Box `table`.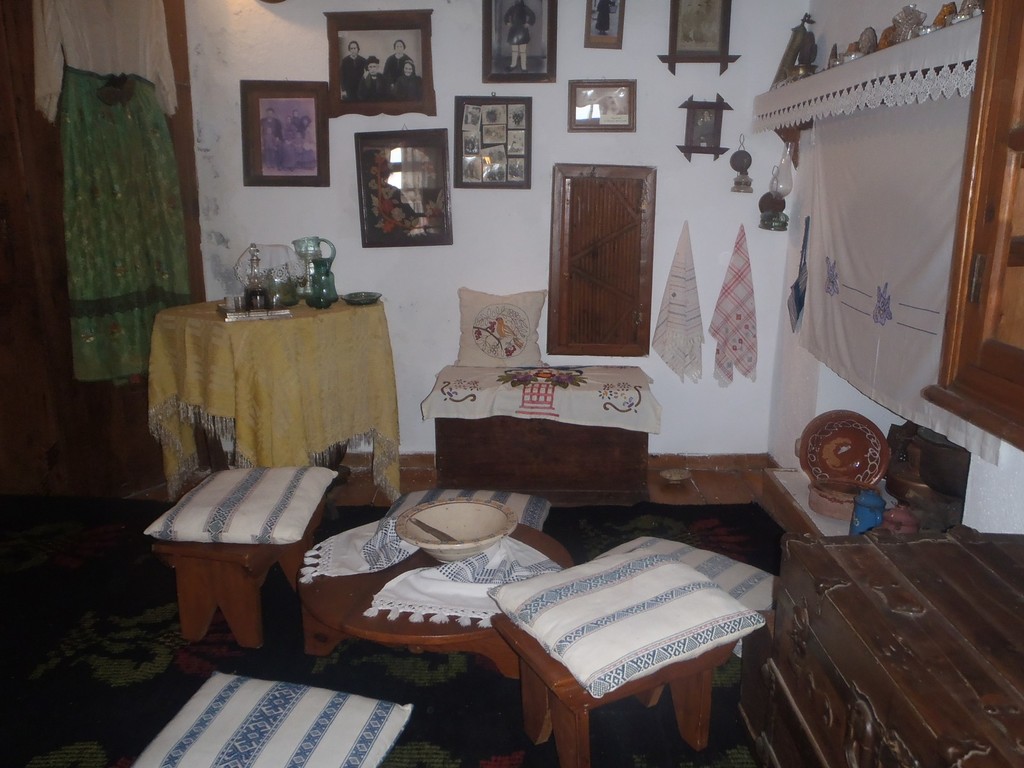
<bbox>130, 279, 408, 536</bbox>.
